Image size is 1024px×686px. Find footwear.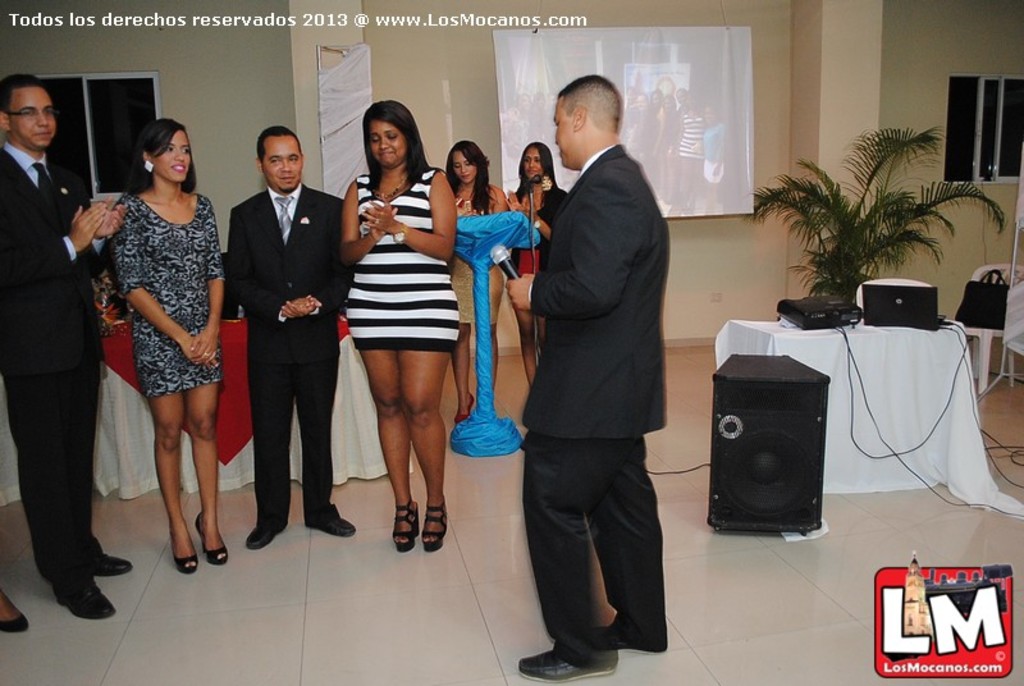
(left=372, top=485, right=436, bottom=557).
